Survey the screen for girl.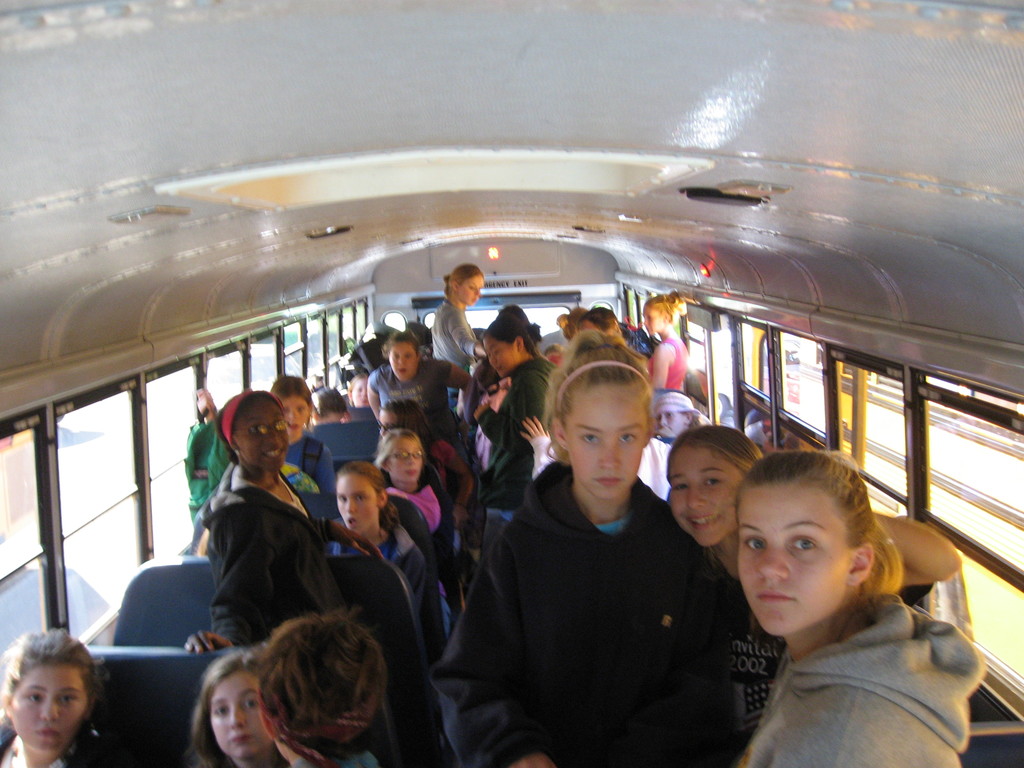
Survey found: BBox(378, 433, 449, 570).
